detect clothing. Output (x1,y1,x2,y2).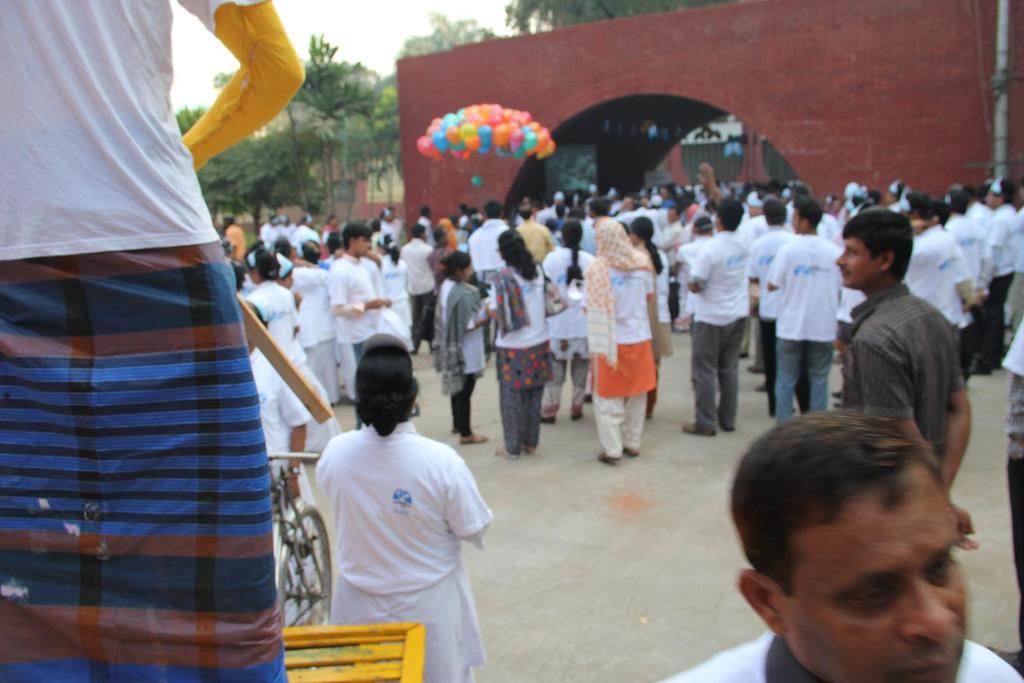
(481,266,557,450).
